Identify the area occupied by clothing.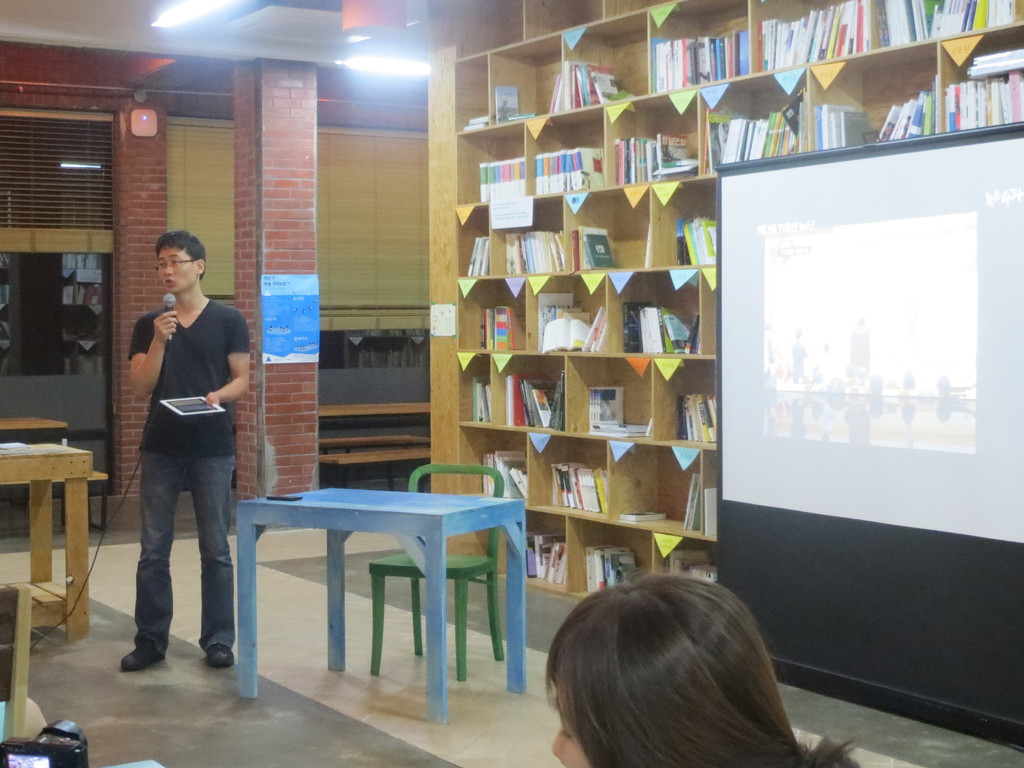
Area: bbox=(130, 300, 255, 655).
